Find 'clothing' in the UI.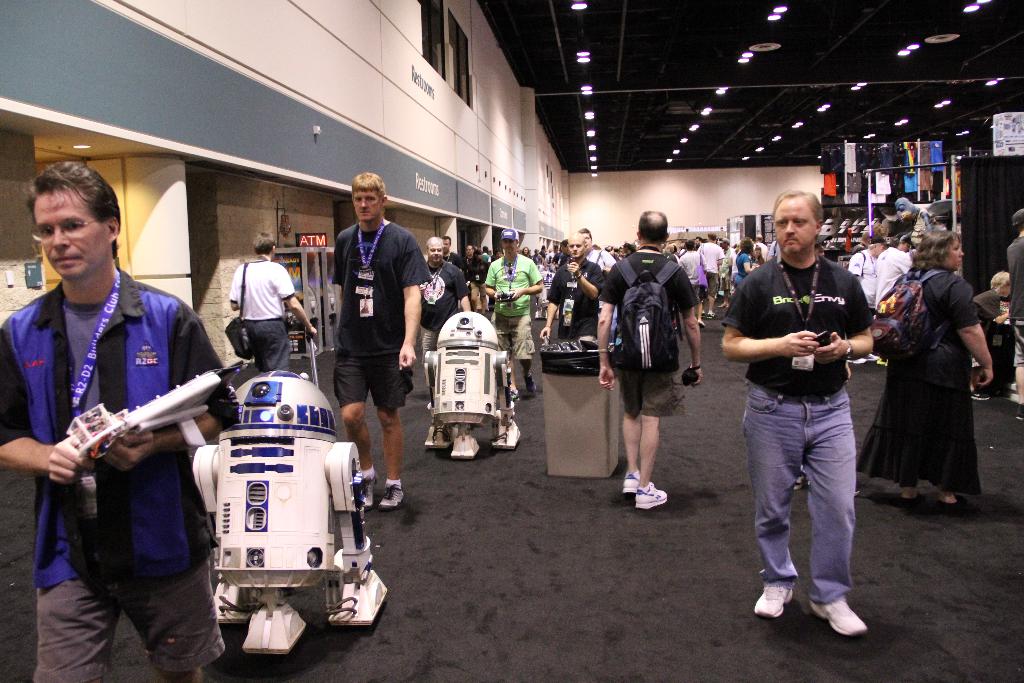
UI element at BBox(851, 245, 862, 256).
